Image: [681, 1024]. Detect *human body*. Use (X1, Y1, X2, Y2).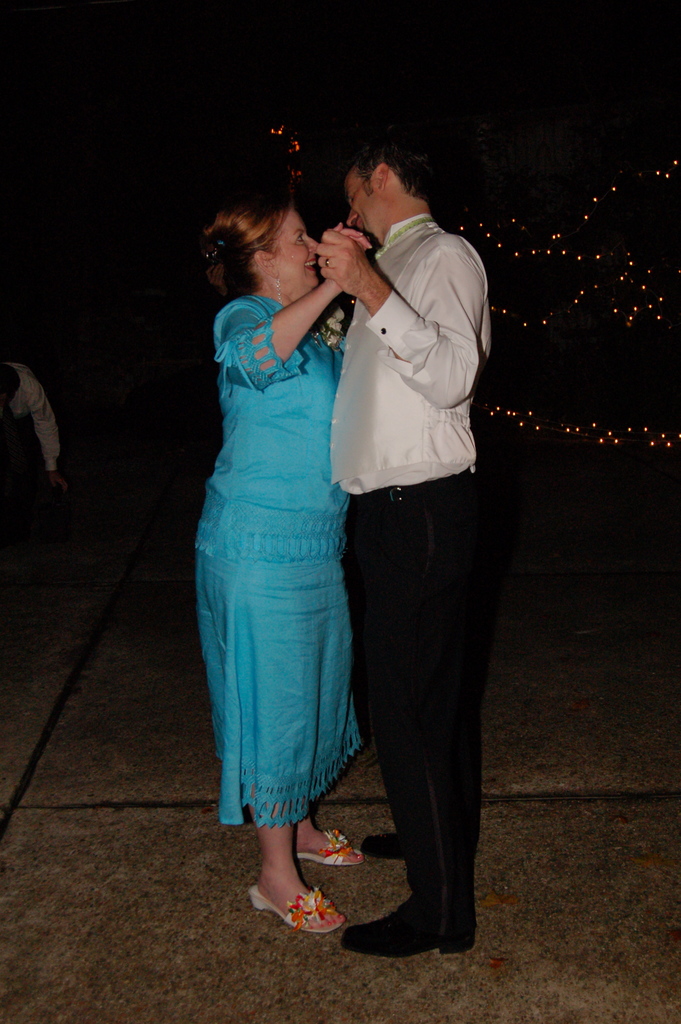
(313, 207, 498, 961).
